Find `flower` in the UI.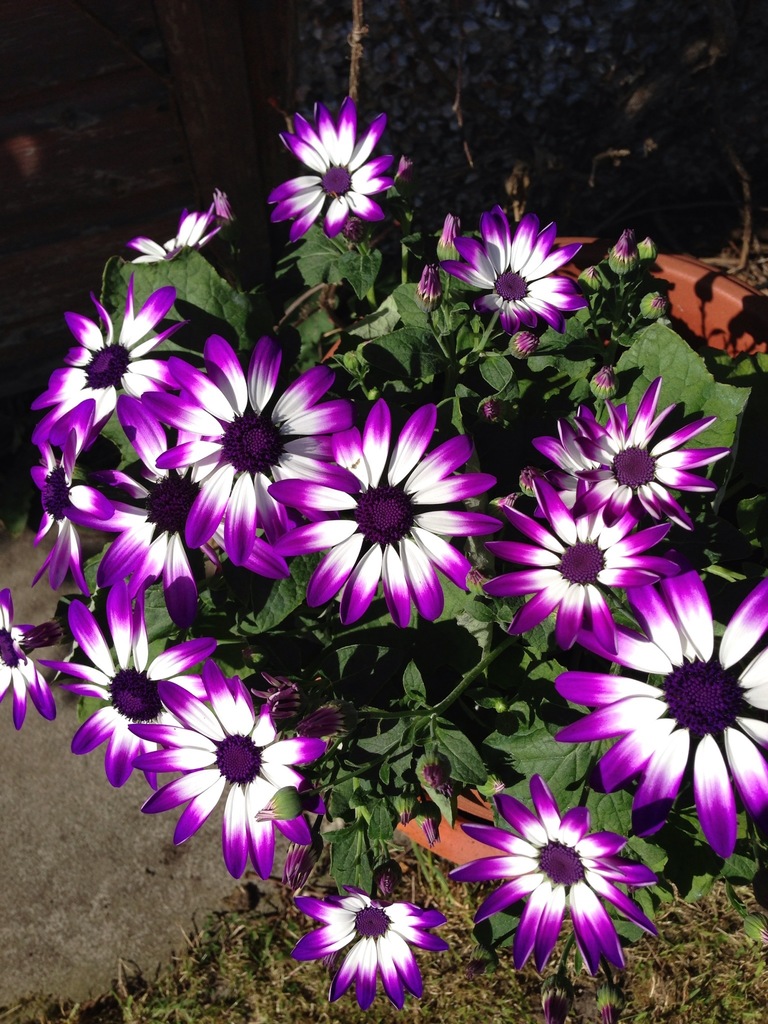
UI element at box(482, 476, 682, 657).
